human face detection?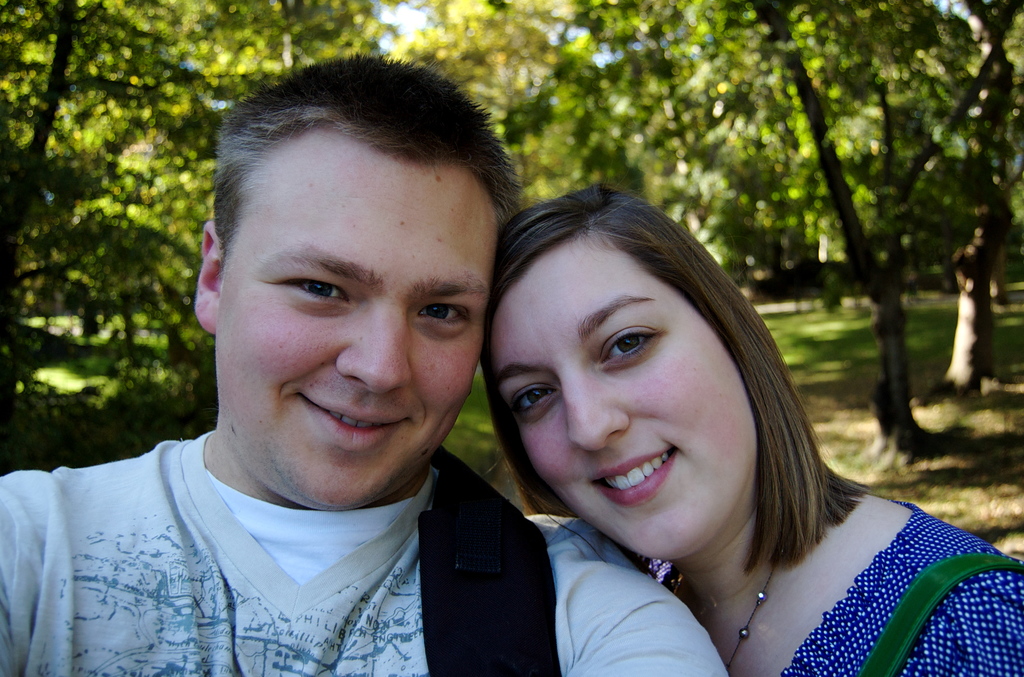
<box>214,135,496,508</box>
